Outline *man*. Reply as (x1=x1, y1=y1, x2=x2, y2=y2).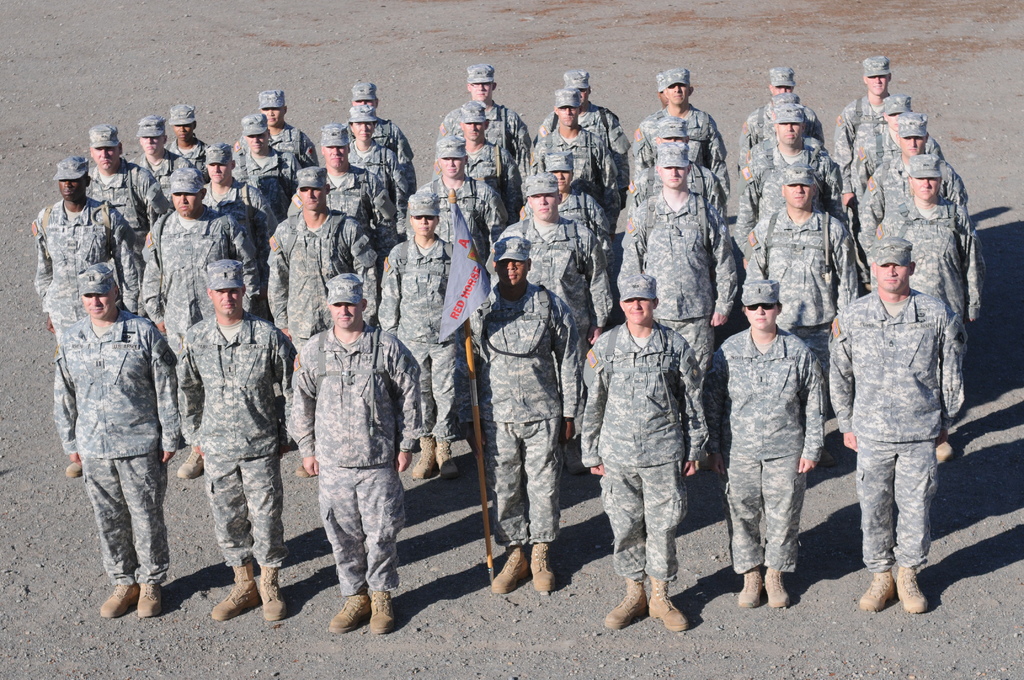
(x1=123, y1=112, x2=182, y2=183).
